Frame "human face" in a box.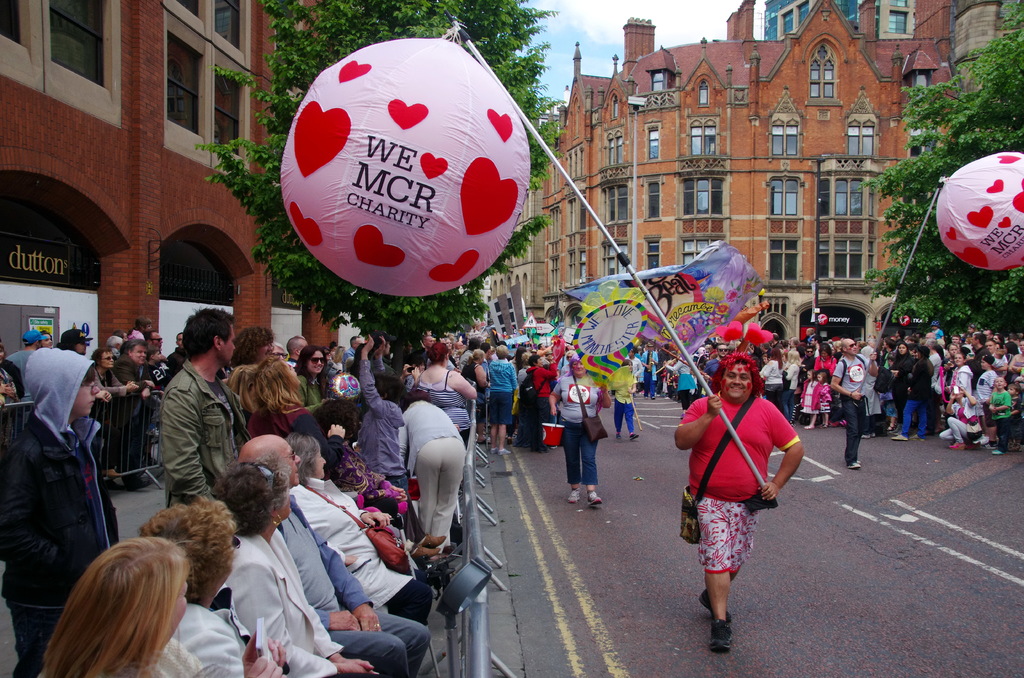
(x1=953, y1=353, x2=964, y2=366).
